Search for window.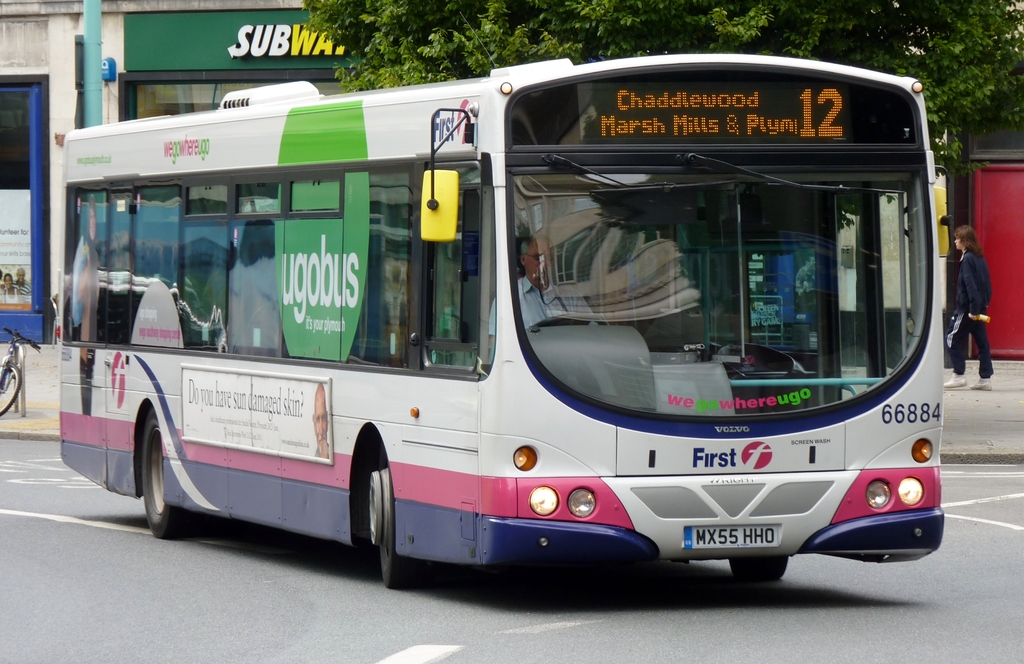
Found at region(58, 165, 345, 360).
